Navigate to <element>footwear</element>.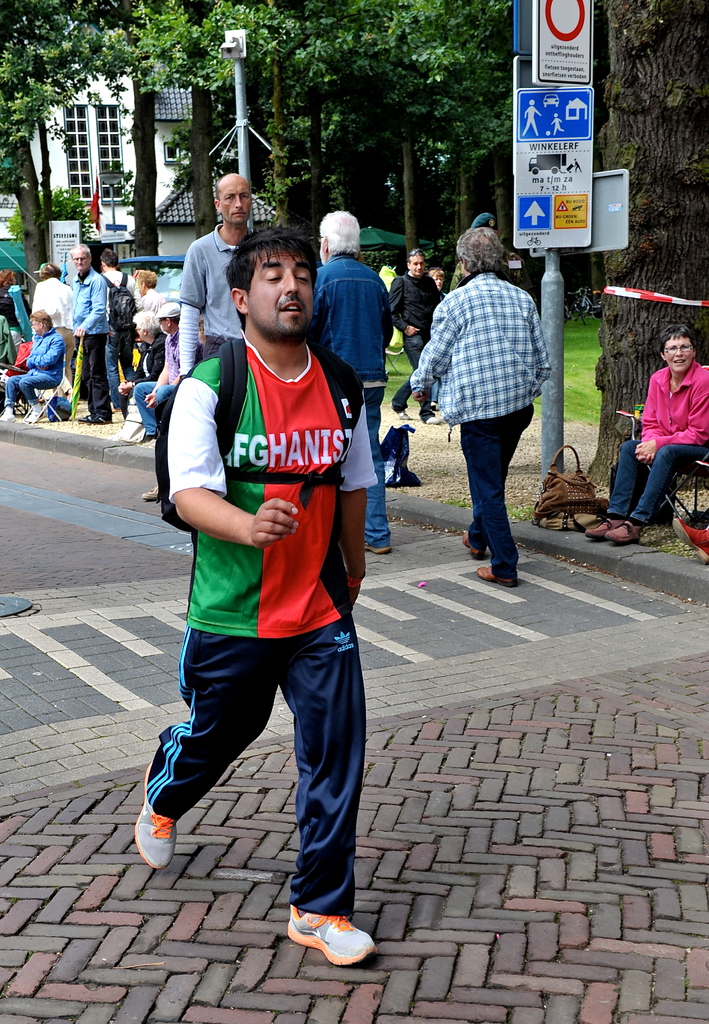
Navigation target: (283, 914, 381, 968).
